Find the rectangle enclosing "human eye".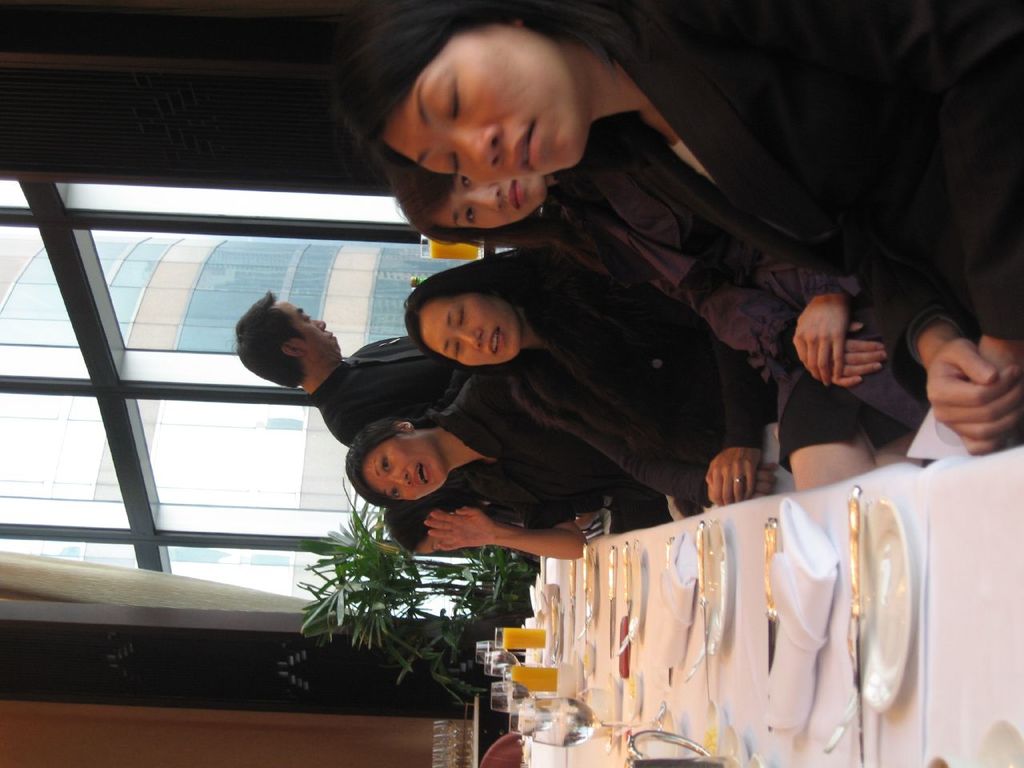
left=380, top=458, right=389, bottom=474.
